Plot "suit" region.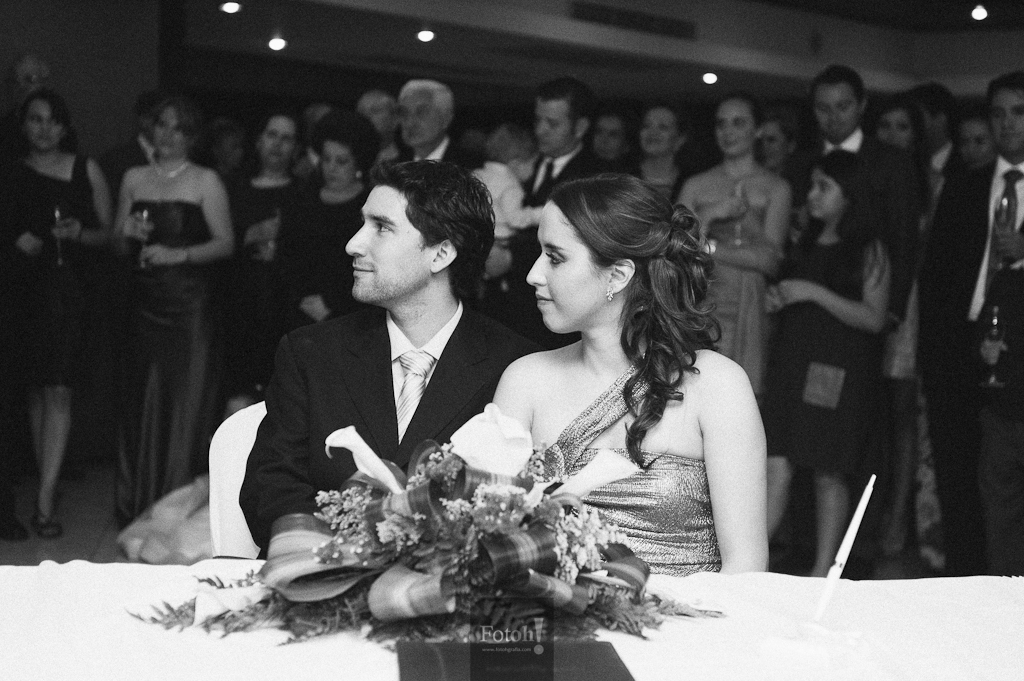
Plotted at detection(285, 147, 319, 180).
